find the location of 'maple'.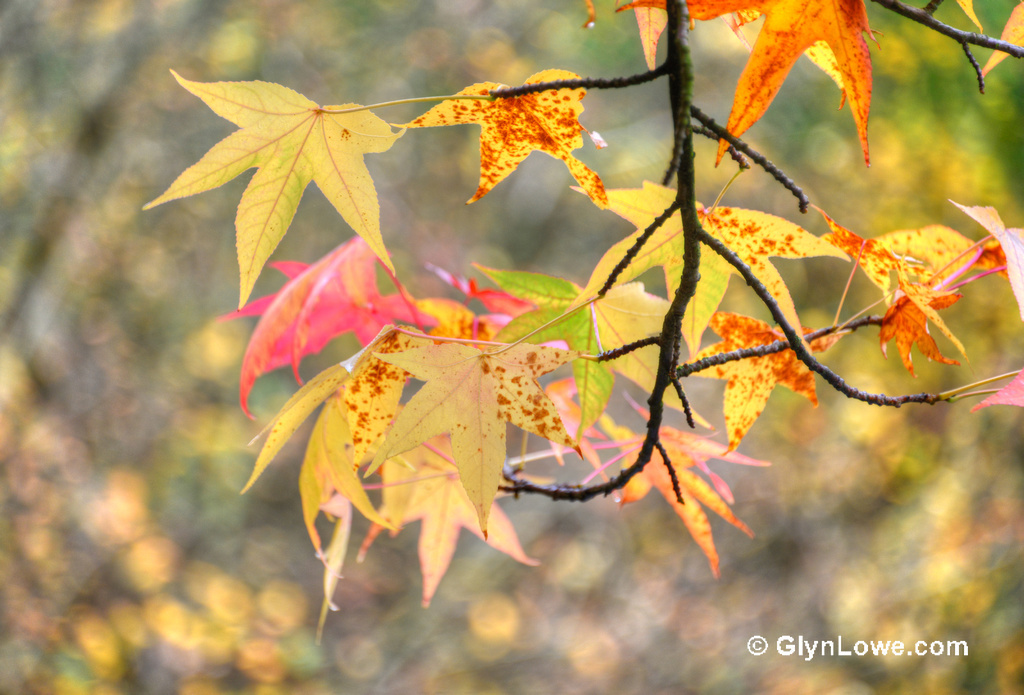
Location: [142,0,1023,598].
